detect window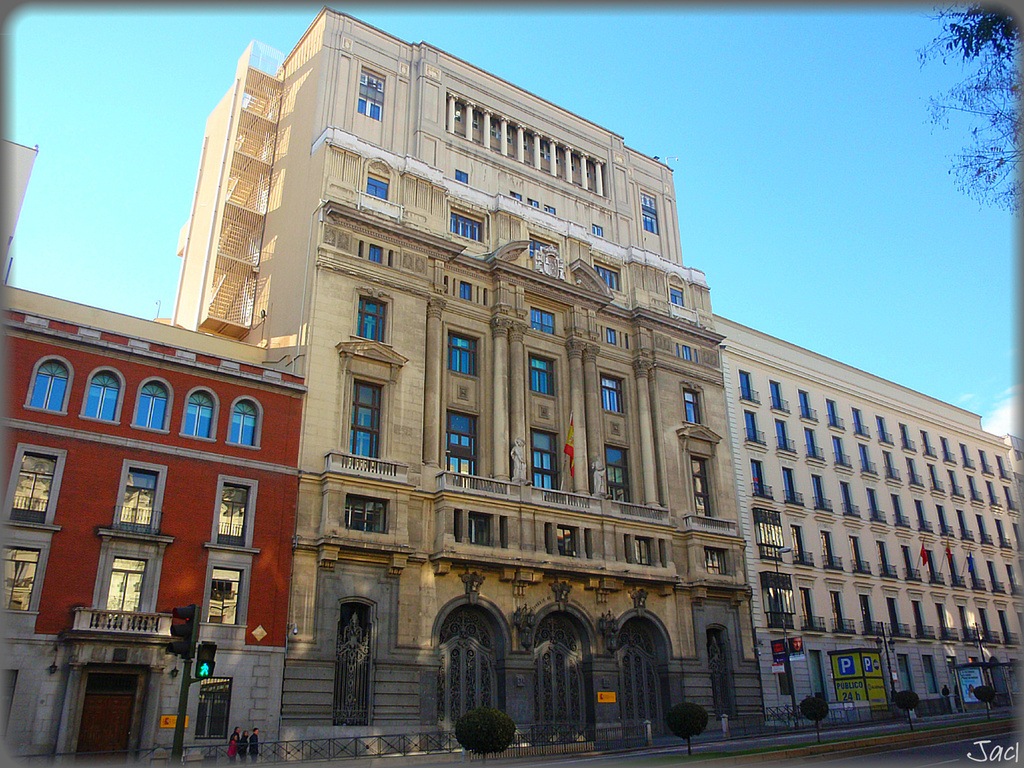
(left=193, top=678, right=230, bottom=739)
